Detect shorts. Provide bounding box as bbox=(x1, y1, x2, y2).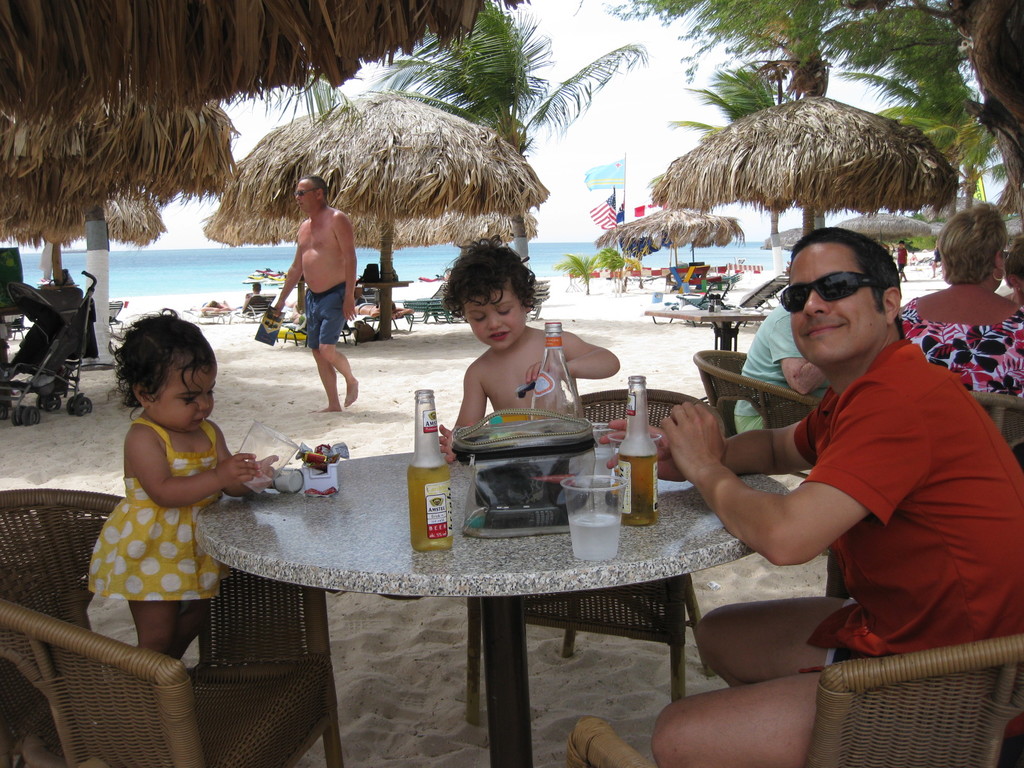
bbox=(824, 599, 867, 665).
